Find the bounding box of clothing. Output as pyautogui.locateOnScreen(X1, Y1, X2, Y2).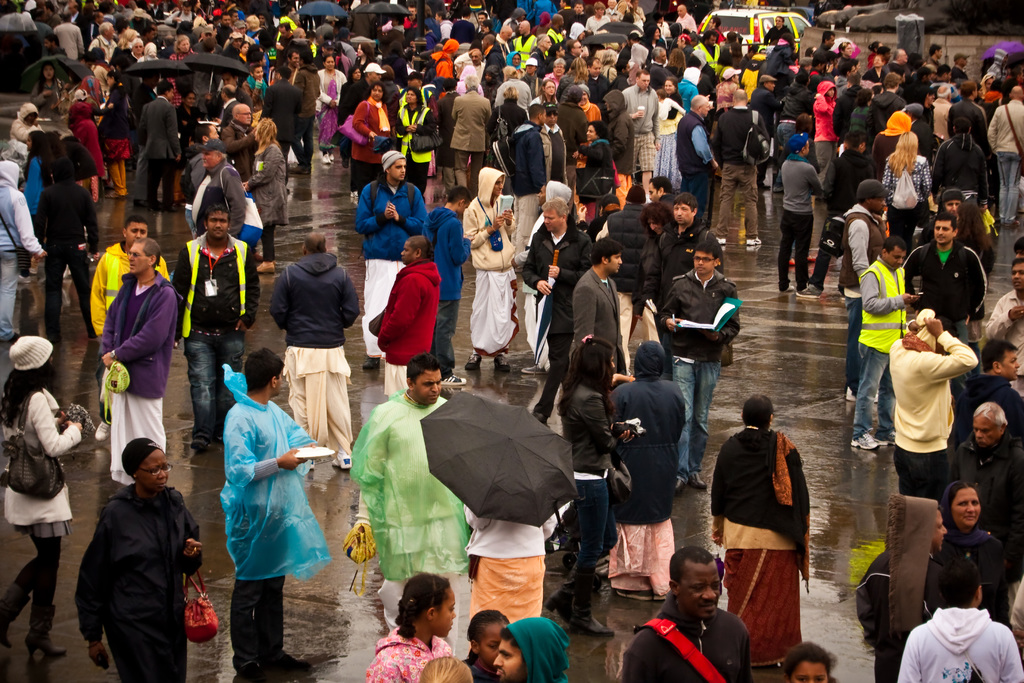
pyautogui.locateOnScreen(889, 334, 979, 497).
